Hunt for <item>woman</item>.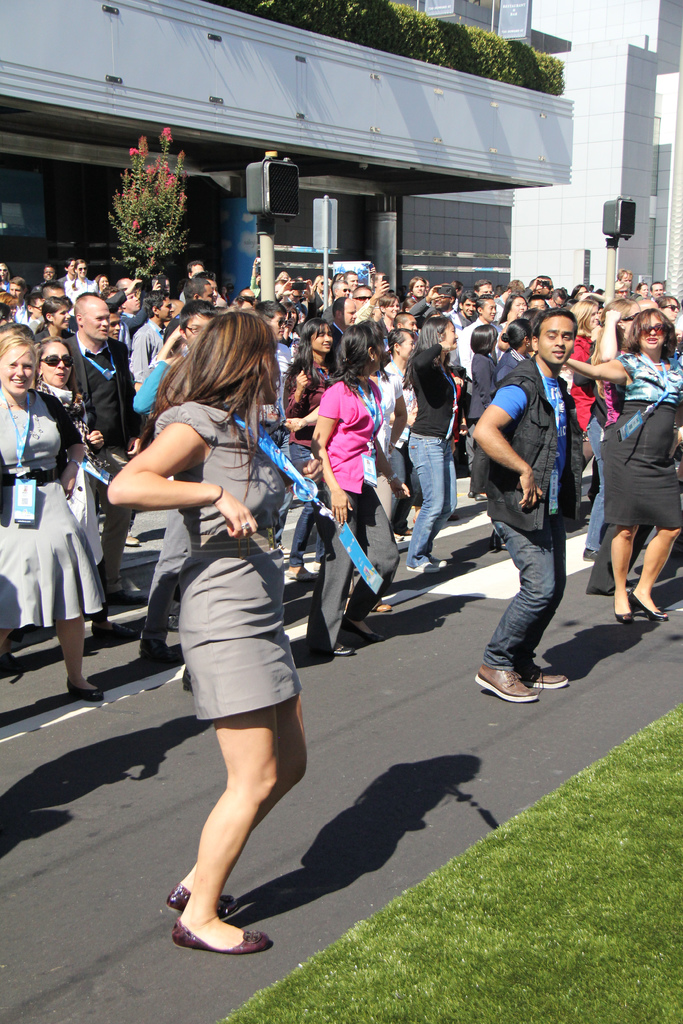
Hunted down at (x1=35, y1=333, x2=131, y2=641).
